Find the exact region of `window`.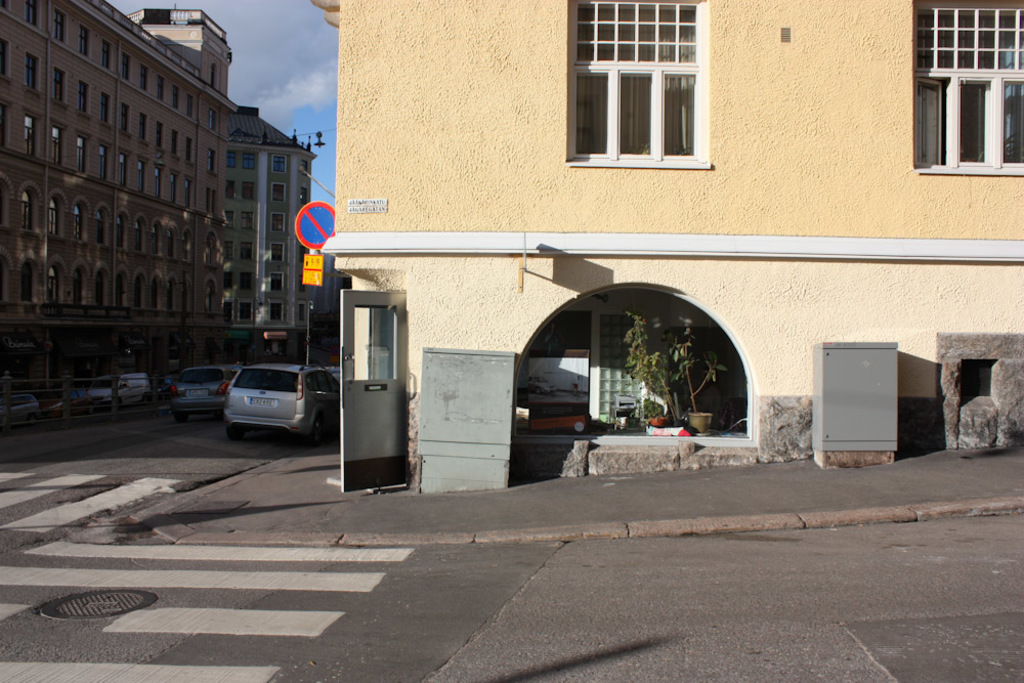
Exact region: Rect(221, 298, 238, 327).
